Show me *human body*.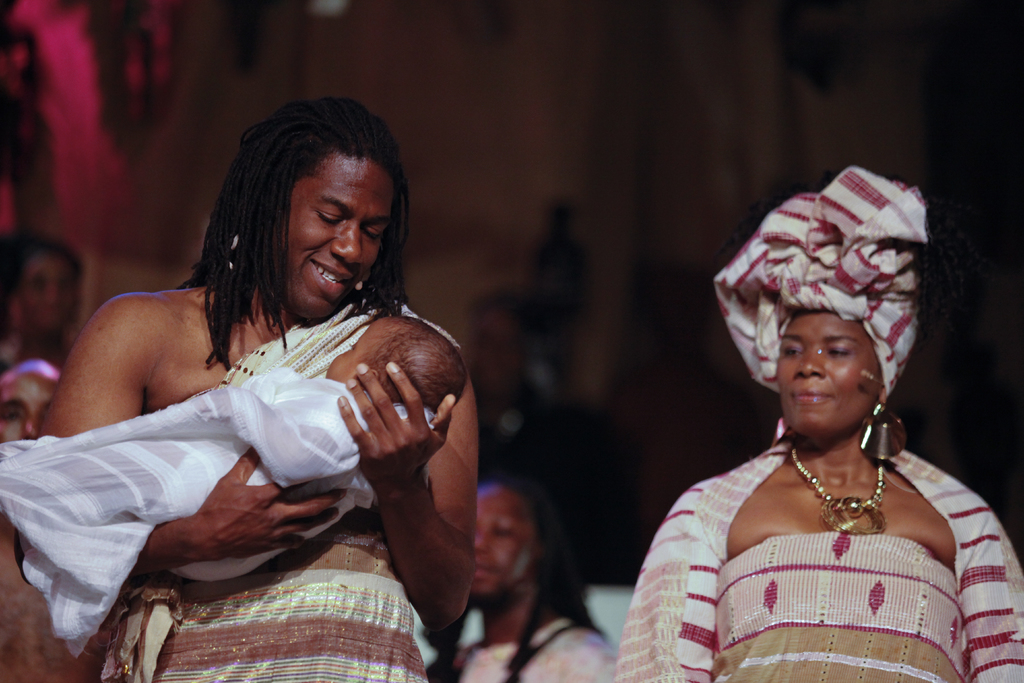
*human body* is here: <region>452, 611, 614, 682</region>.
